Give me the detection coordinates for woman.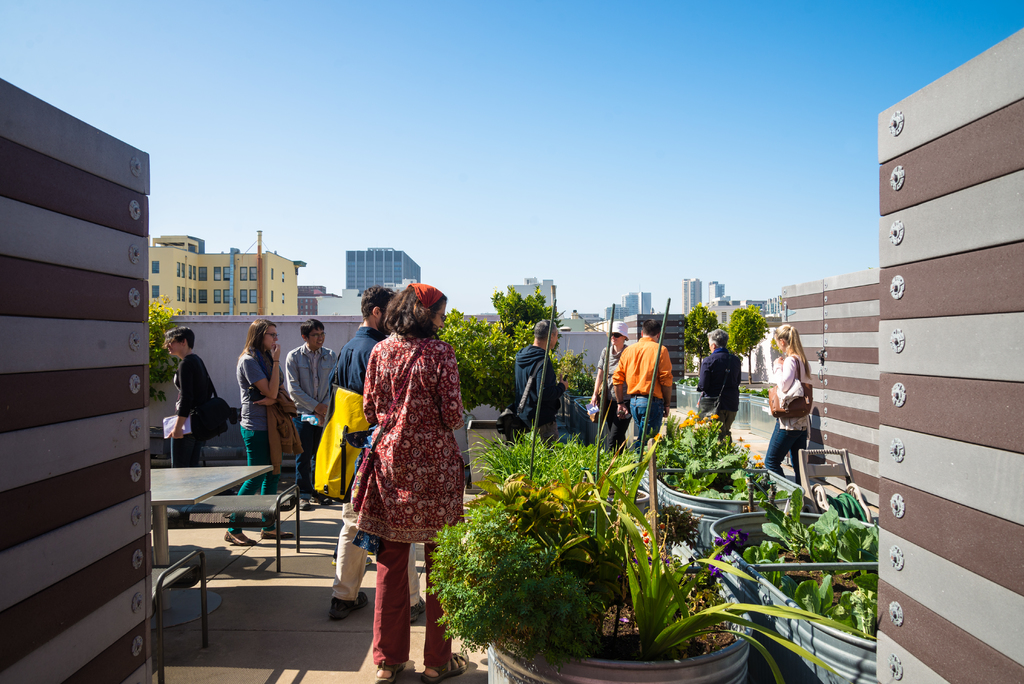
detection(168, 329, 214, 468).
